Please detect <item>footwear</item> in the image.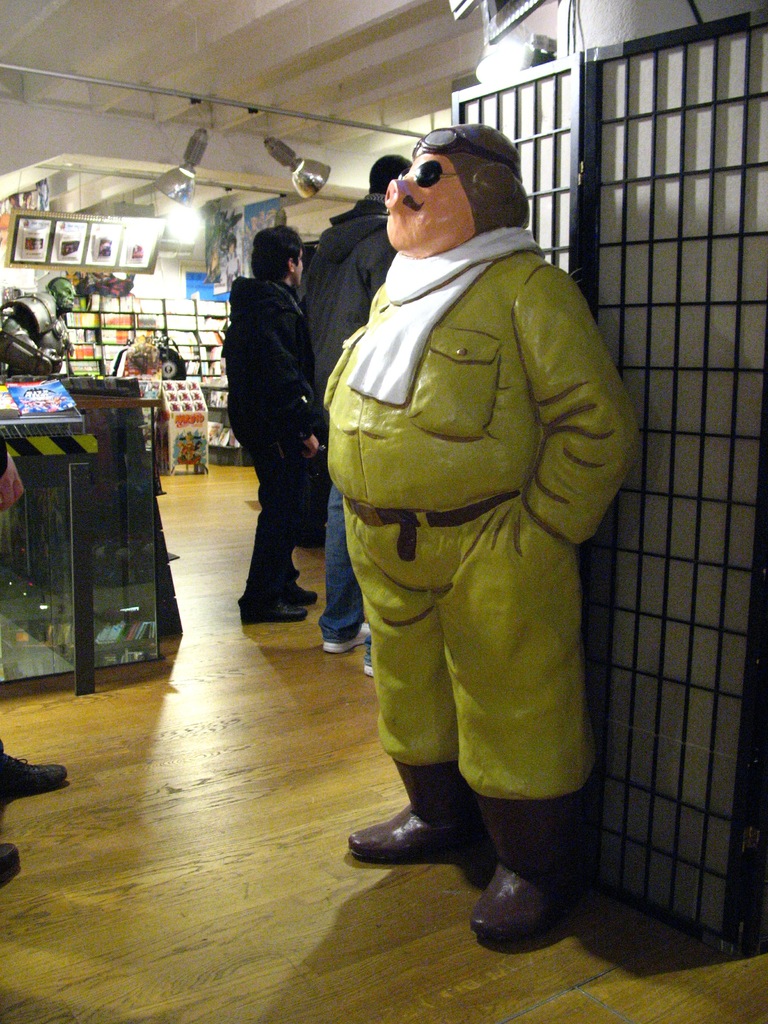
left=236, top=587, right=306, bottom=629.
